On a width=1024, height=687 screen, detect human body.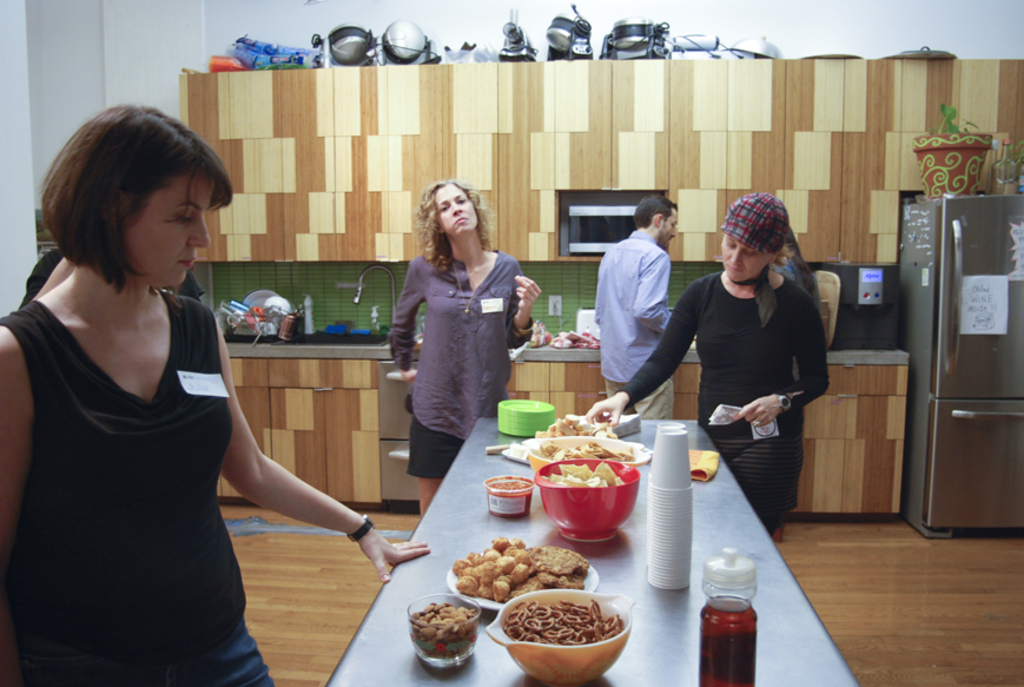
Rect(584, 273, 831, 543).
